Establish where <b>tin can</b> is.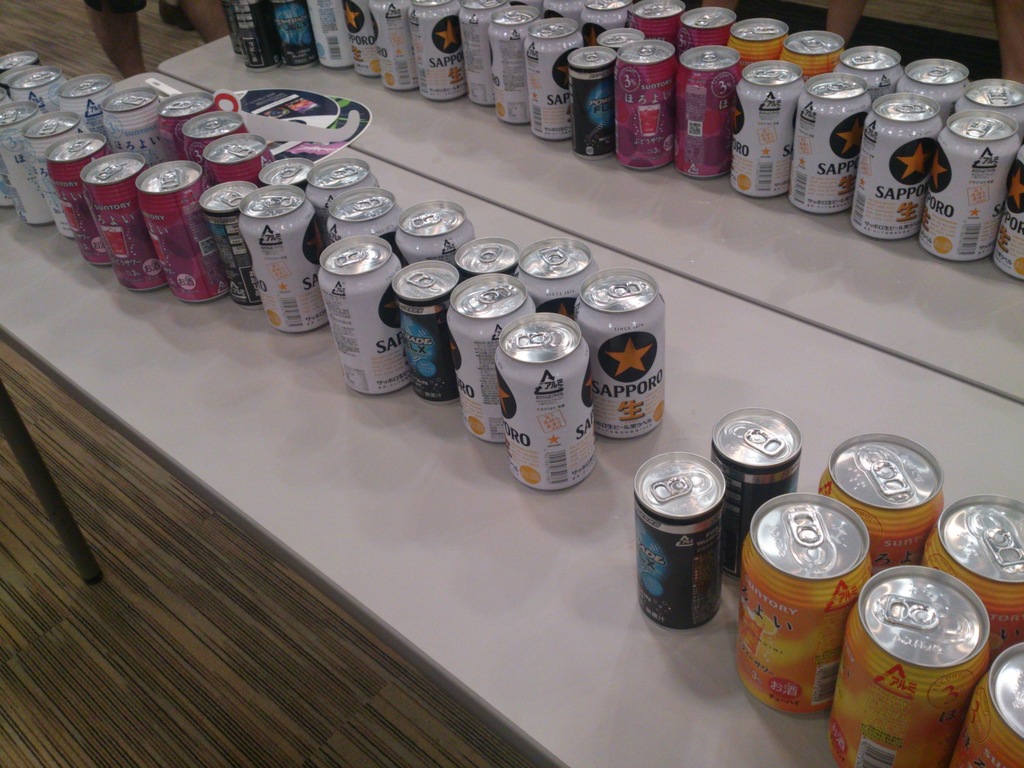
Established at bbox=[335, 0, 380, 85].
